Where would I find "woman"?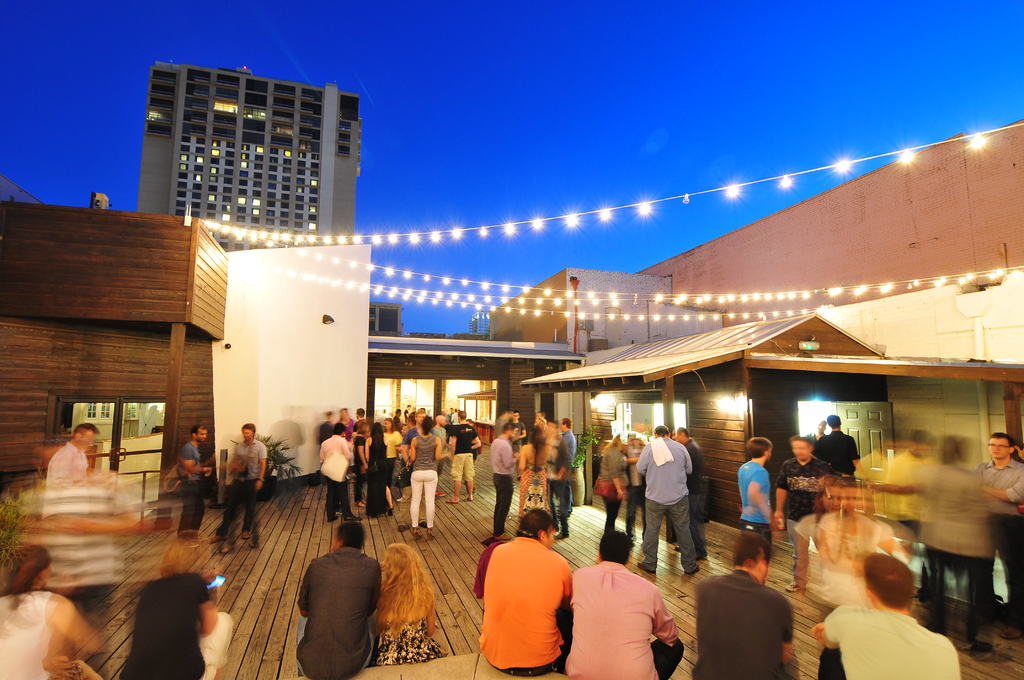
At 365 420 399 520.
